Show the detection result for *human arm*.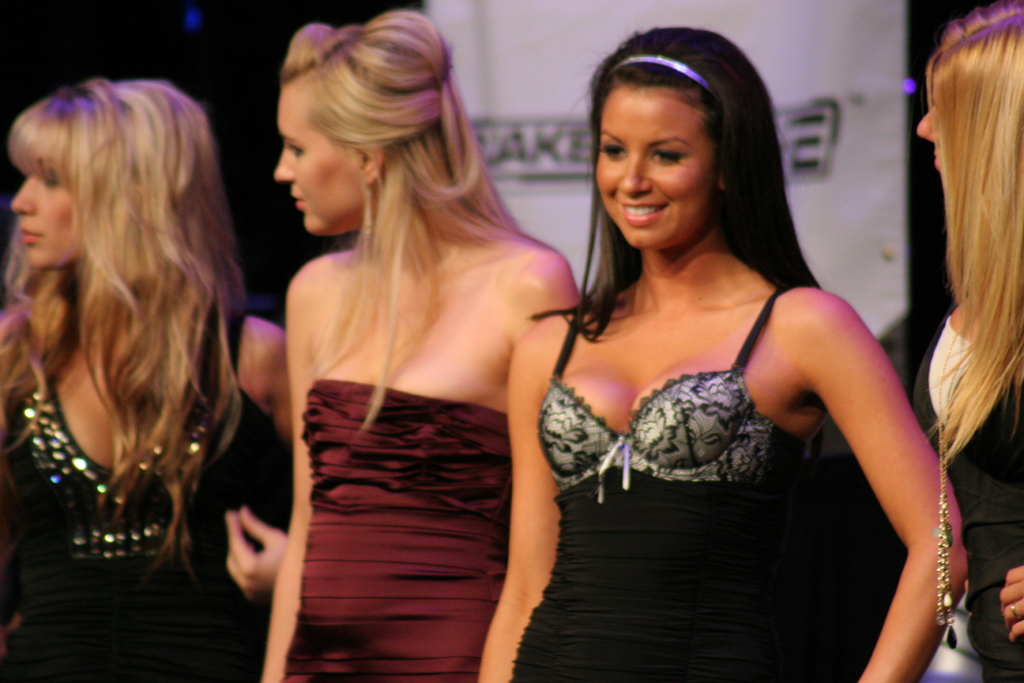
997:557:1023:645.
